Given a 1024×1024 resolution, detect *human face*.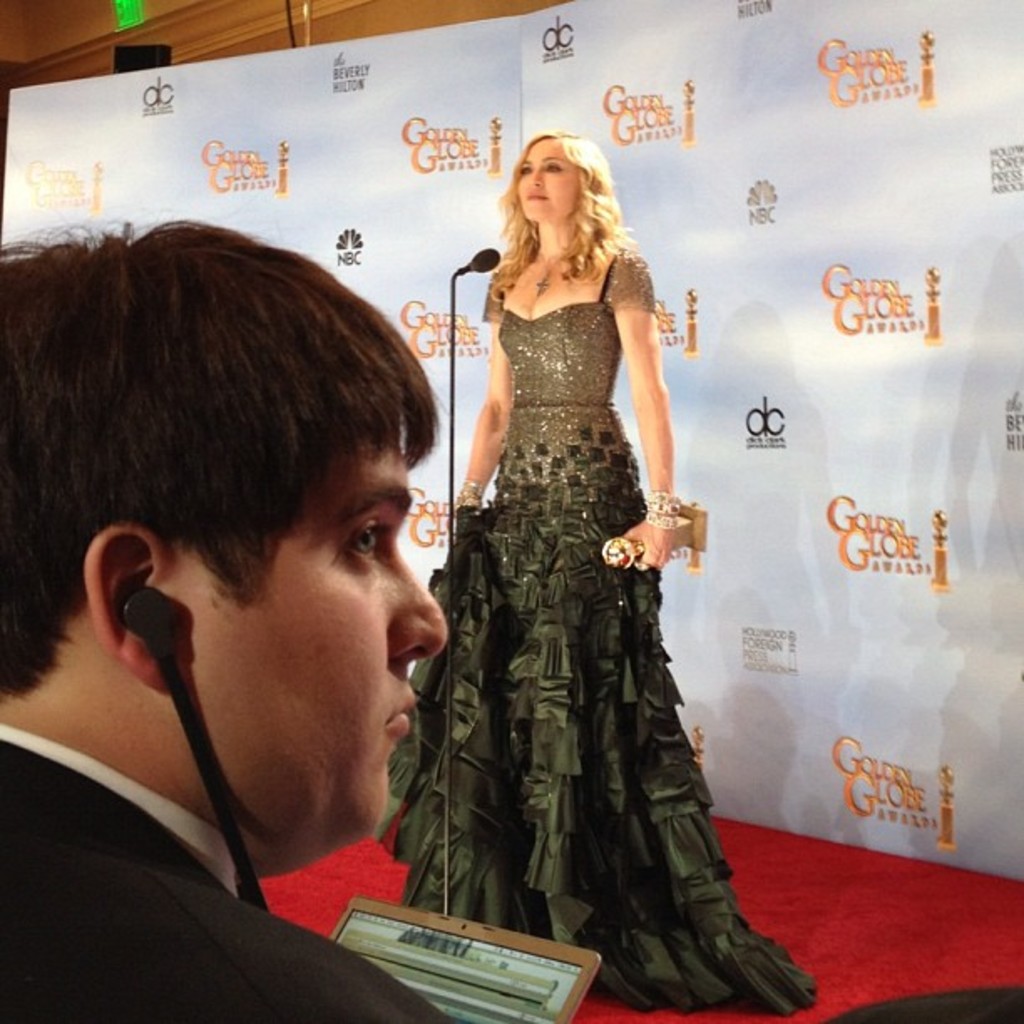
<region>515, 141, 576, 214</region>.
